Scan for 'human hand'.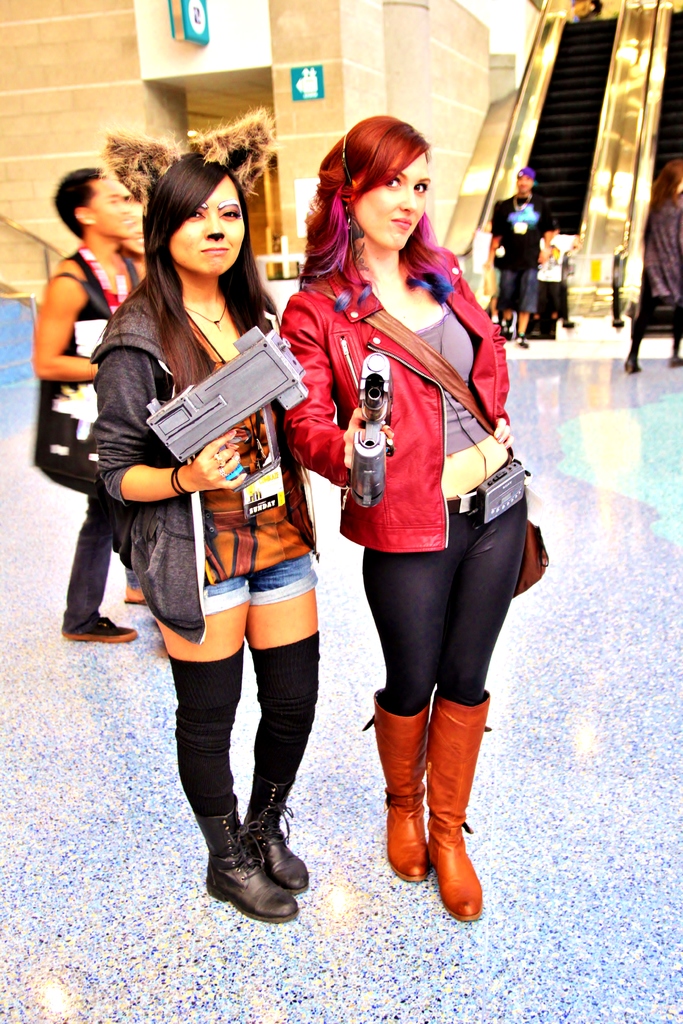
Scan result: rect(341, 403, 397, 475).
